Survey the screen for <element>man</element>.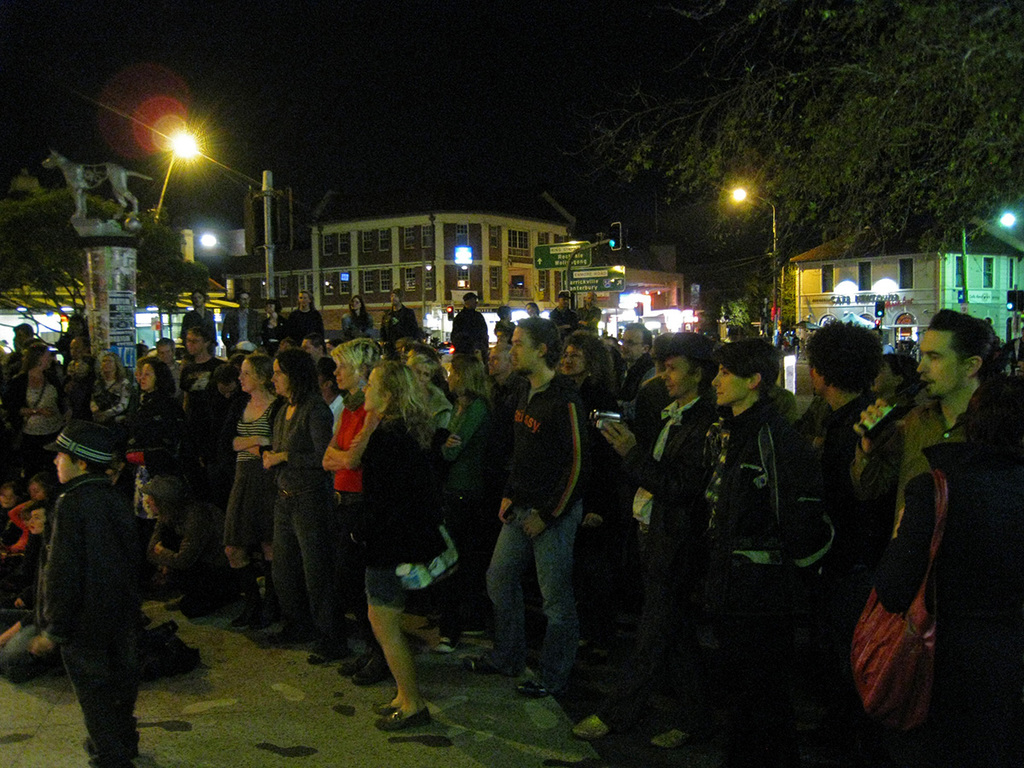
Survey found: box=[792, 314, 900, 767].
